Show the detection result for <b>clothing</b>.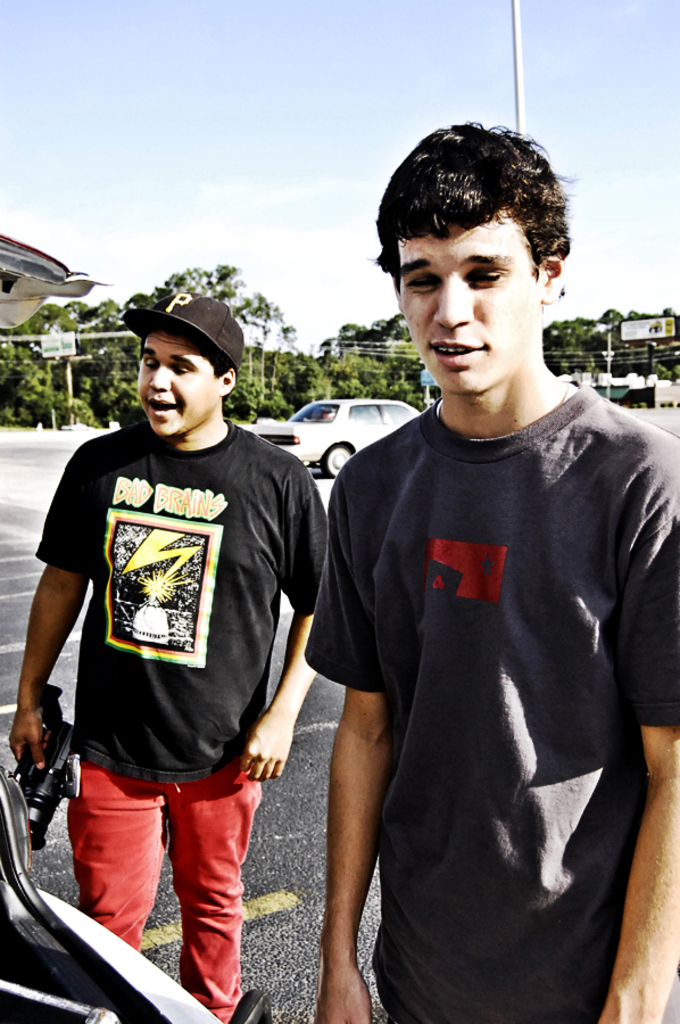
crop(34, 416, 335, 1023).
